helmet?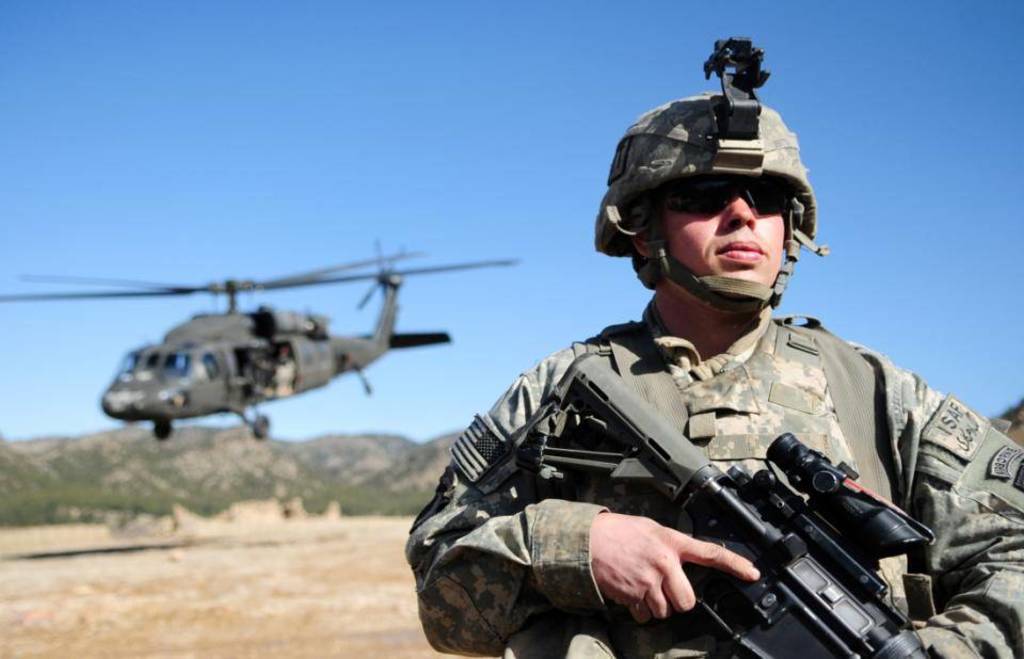
locate(597, 89, 832, 340)
